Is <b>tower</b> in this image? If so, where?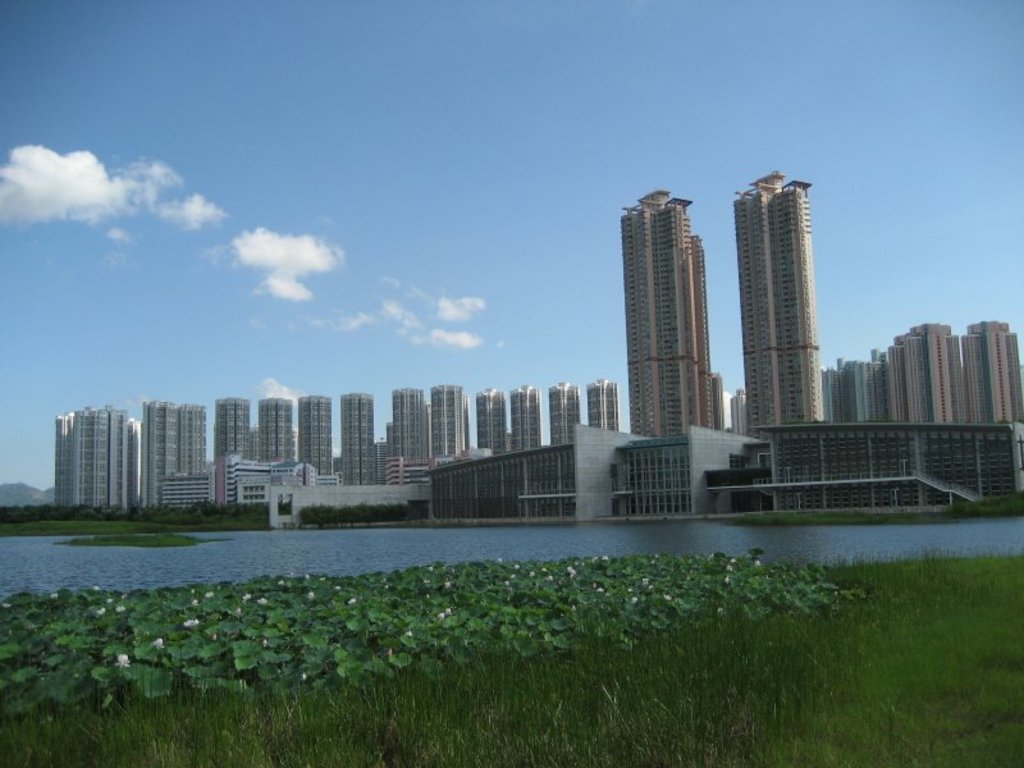
Yes, at crop(218, 399, 244, 458).
